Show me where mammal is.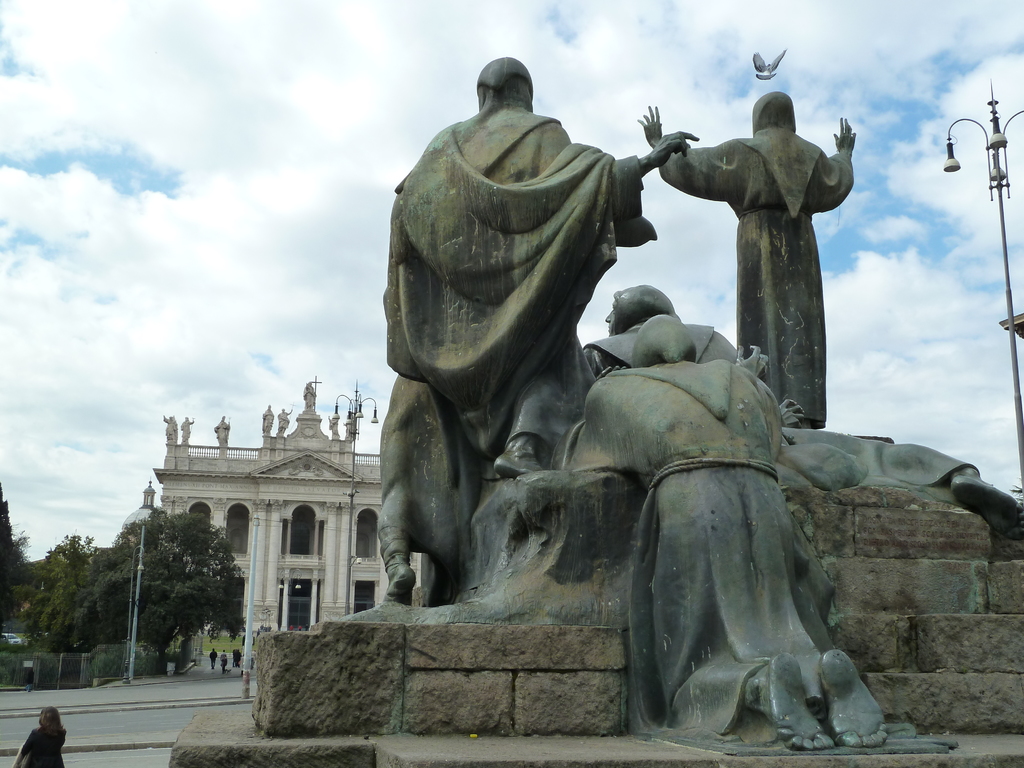
mammal is at 212 415 227 440.
